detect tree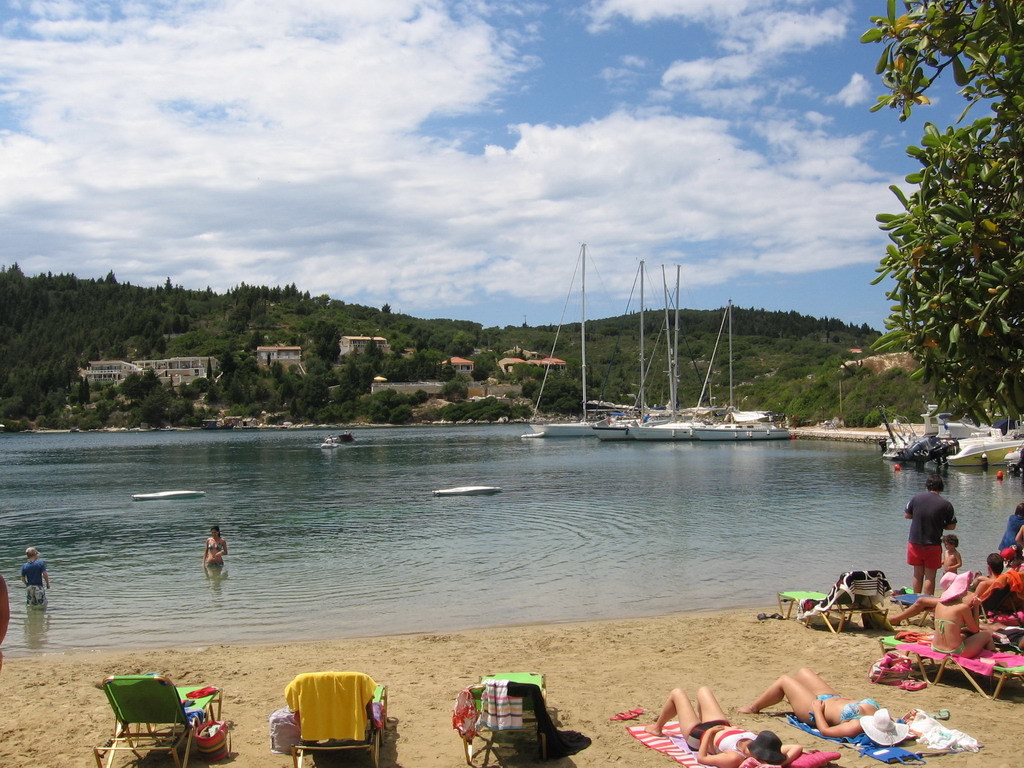
x1=422 y1=318 x2=492 y2=357
